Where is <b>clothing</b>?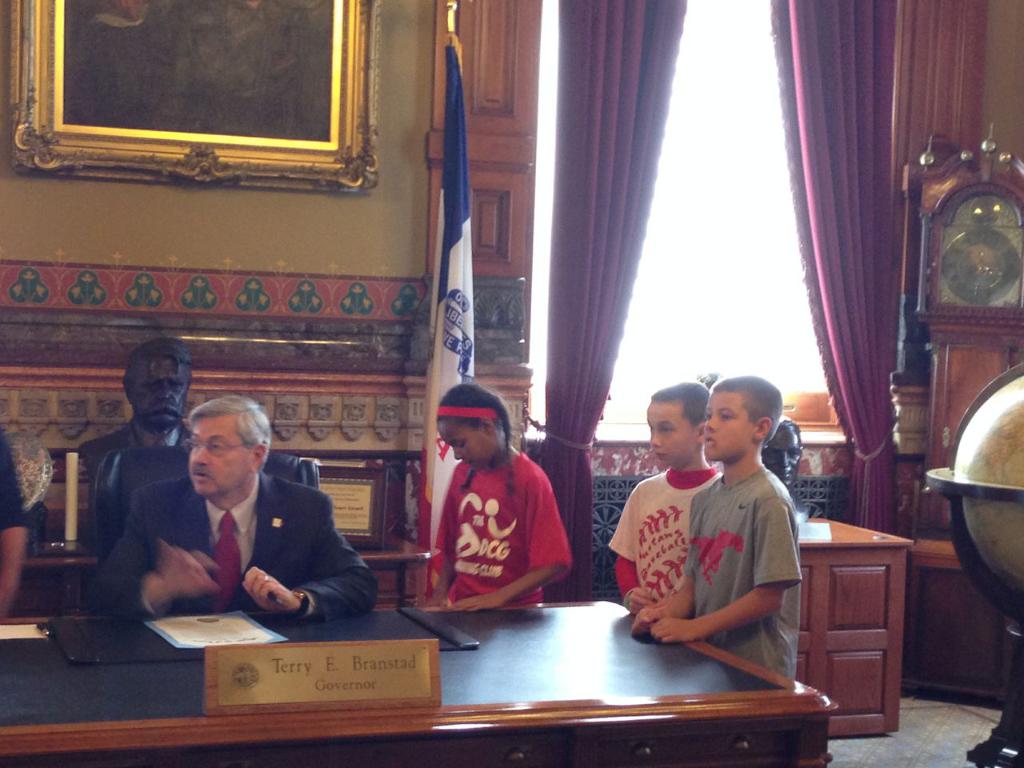
<box>606,467,718,606</box>.
